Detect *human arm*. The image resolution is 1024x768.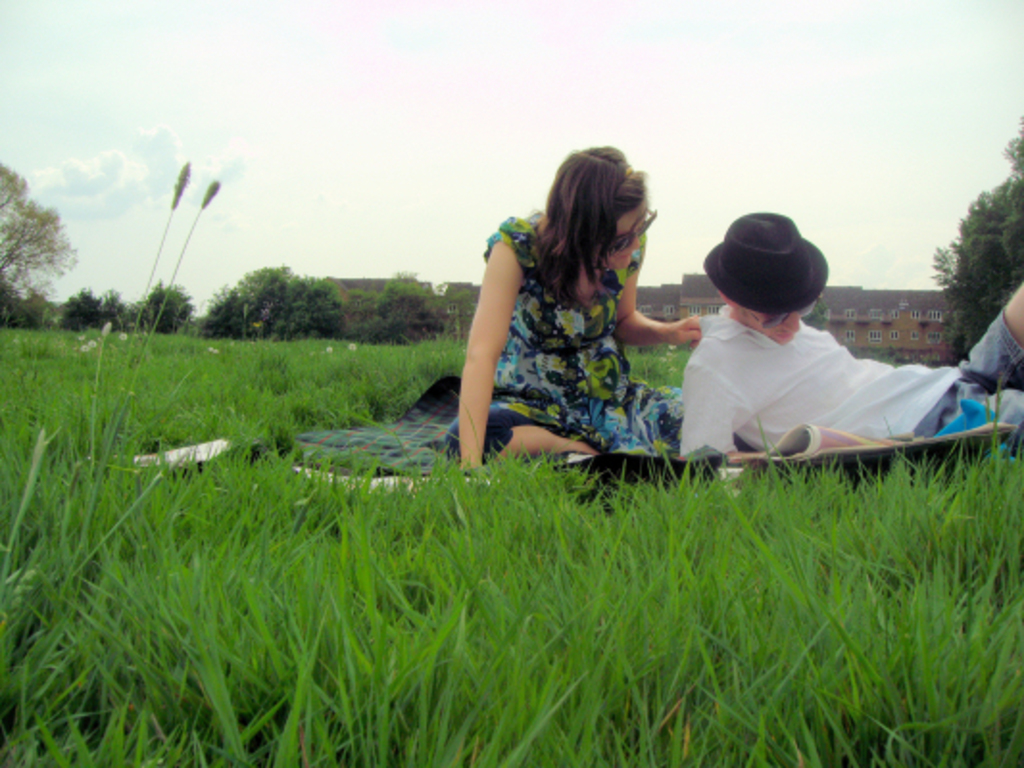
BBox(461, 236, 521, 434).
